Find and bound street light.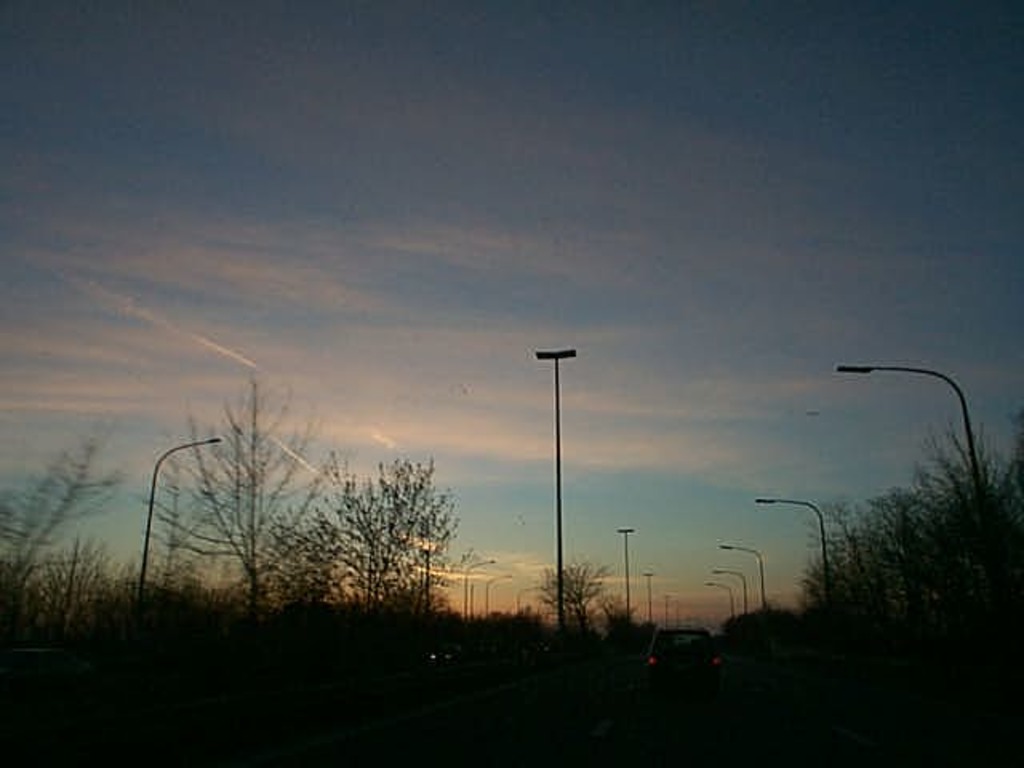
Bound: (752,502,829,600).
